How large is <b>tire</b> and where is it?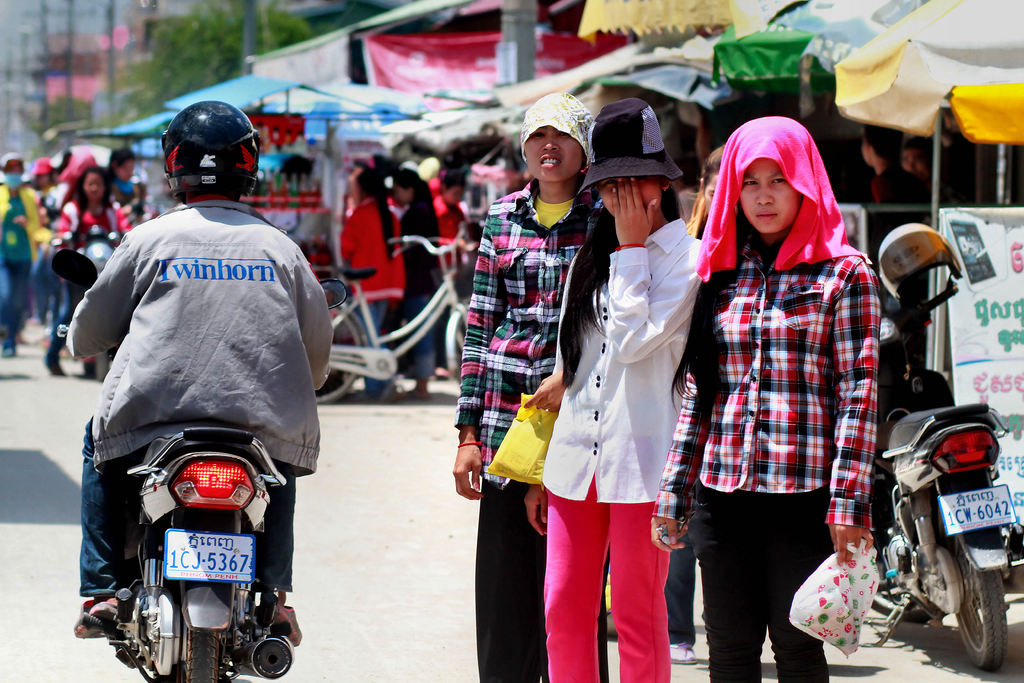
Bounding box: bbox(951, 564, 1009, 674).
